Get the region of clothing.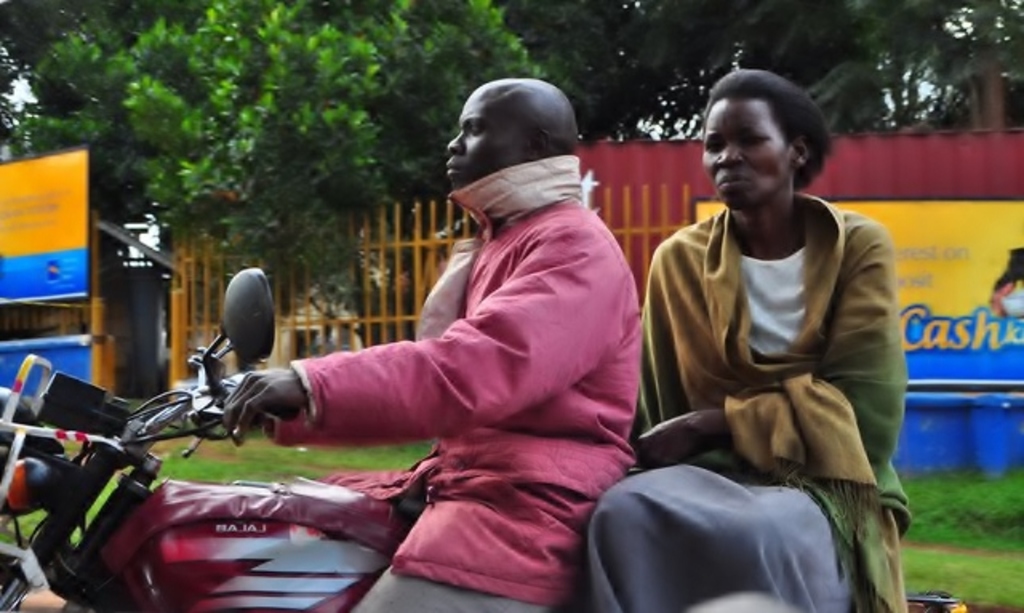
<bbox>584, 189, 912, 611</bbox>.
